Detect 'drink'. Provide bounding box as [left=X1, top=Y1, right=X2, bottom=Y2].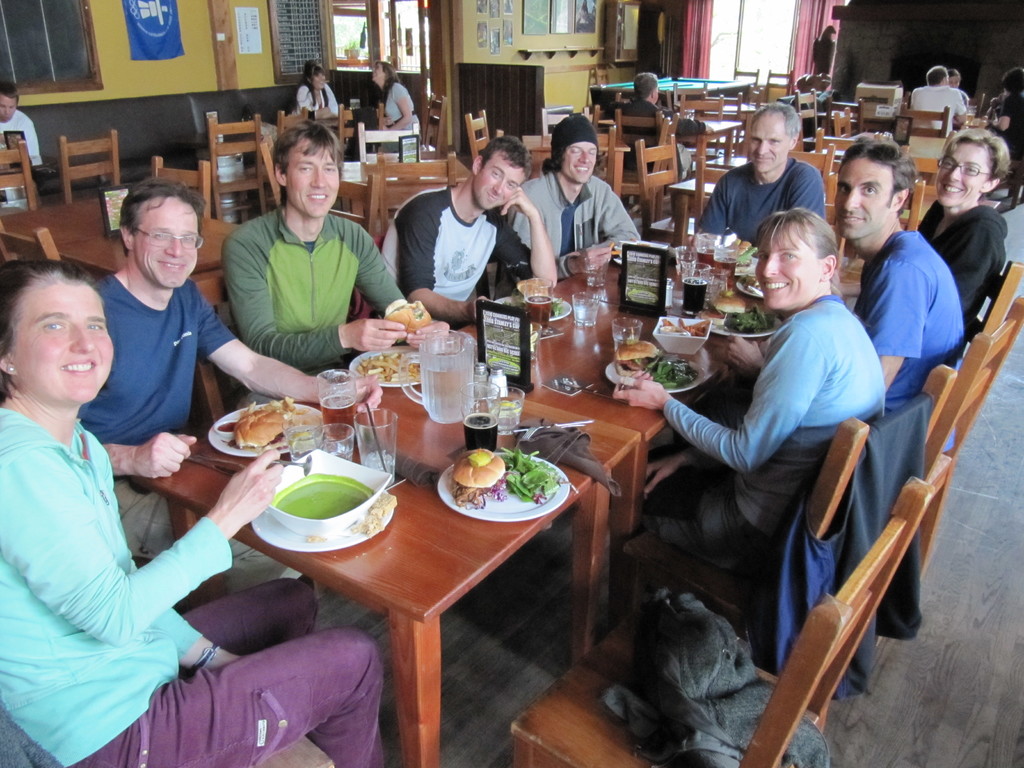
[left=696, top=249, right=716, bottom=274].
